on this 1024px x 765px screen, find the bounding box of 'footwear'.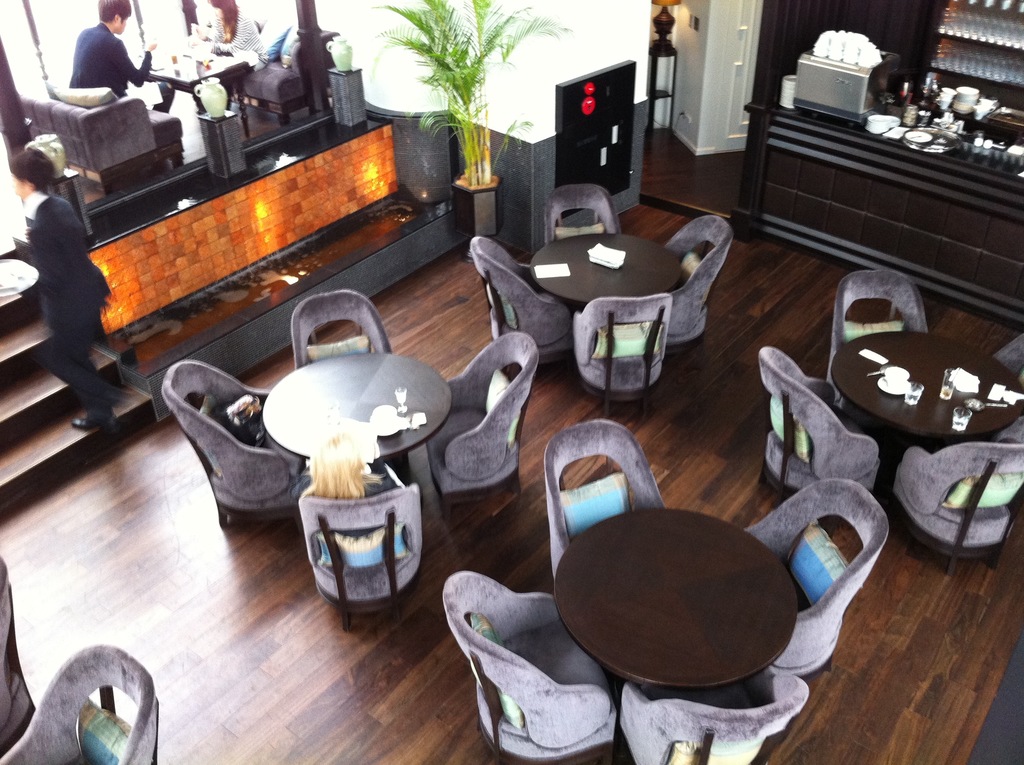
Bounding box: bbox=(70, 410, 116, 428).
